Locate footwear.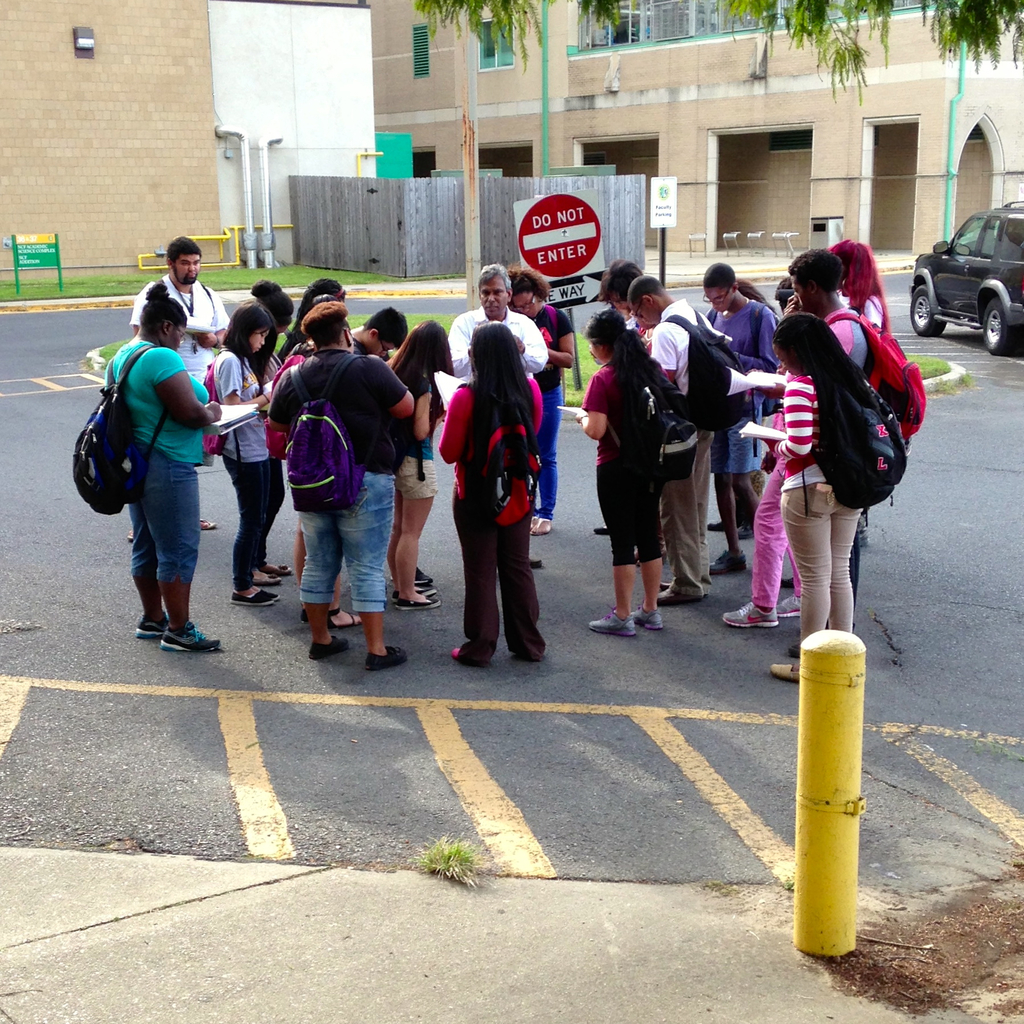
Bounding box: l=299, t=607, r=364, b=627.
